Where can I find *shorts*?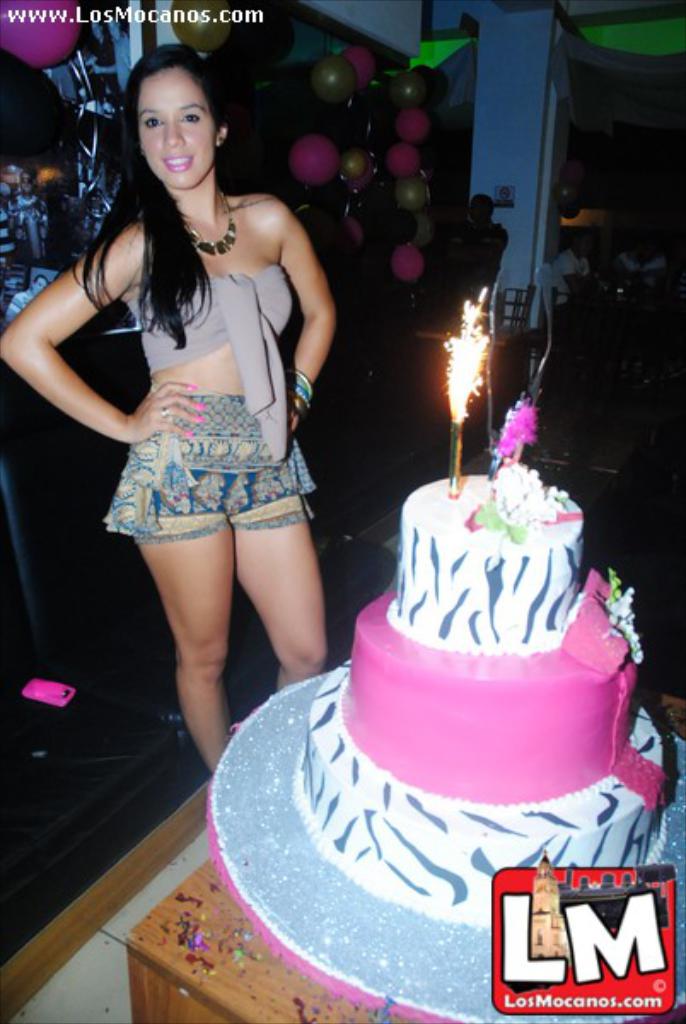
You can find it at bbox=[102, 393, 309, 543].
